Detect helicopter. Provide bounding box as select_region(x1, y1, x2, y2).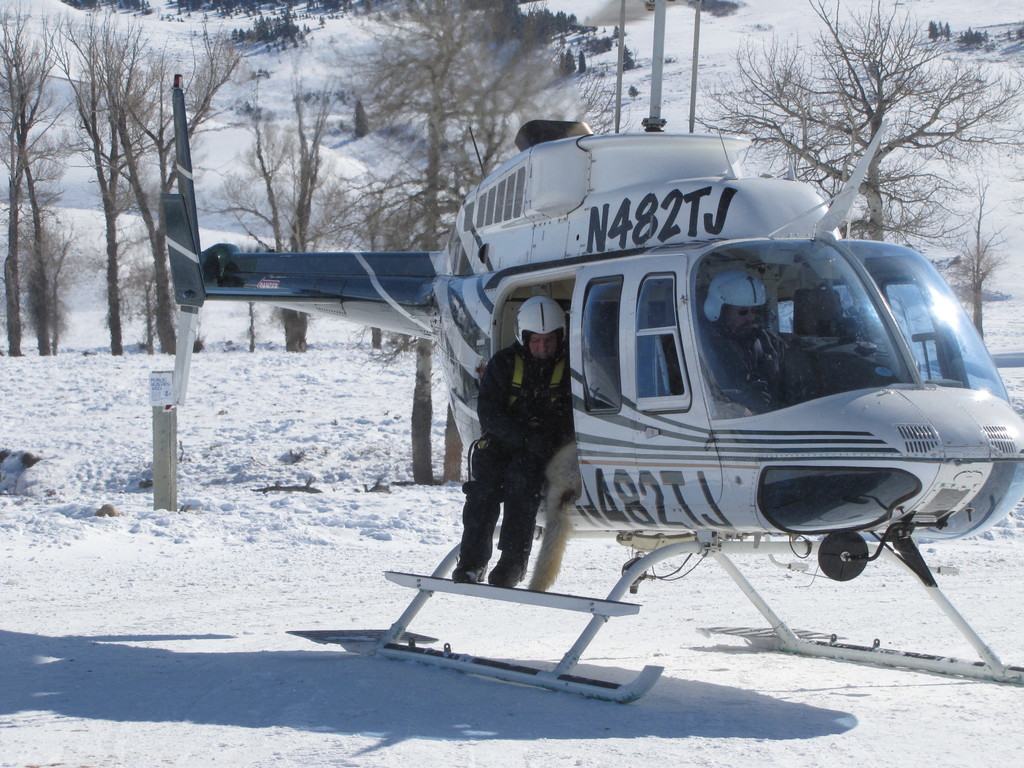
select_region(130, 67, 1023, 662).
